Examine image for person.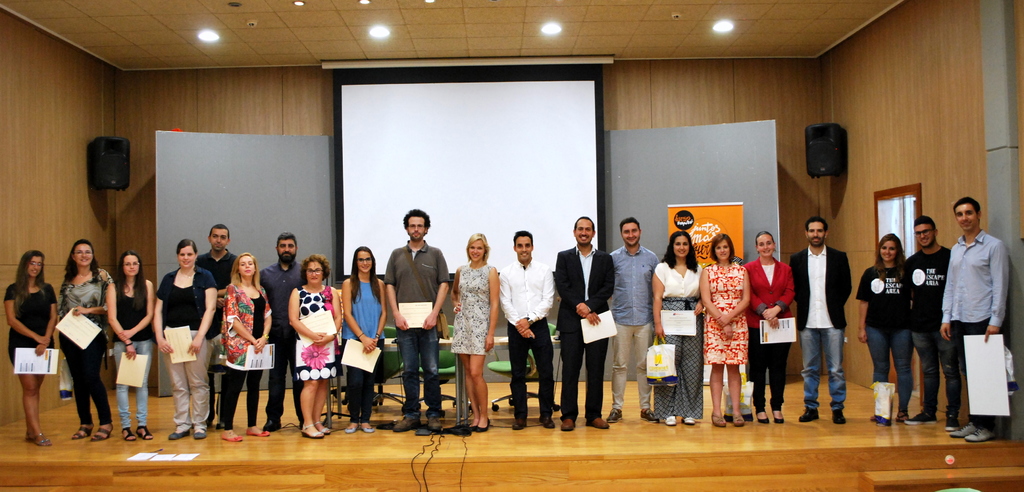
Examination result: pyautogui.locateOnScreen(743, 230, 796, 426).
